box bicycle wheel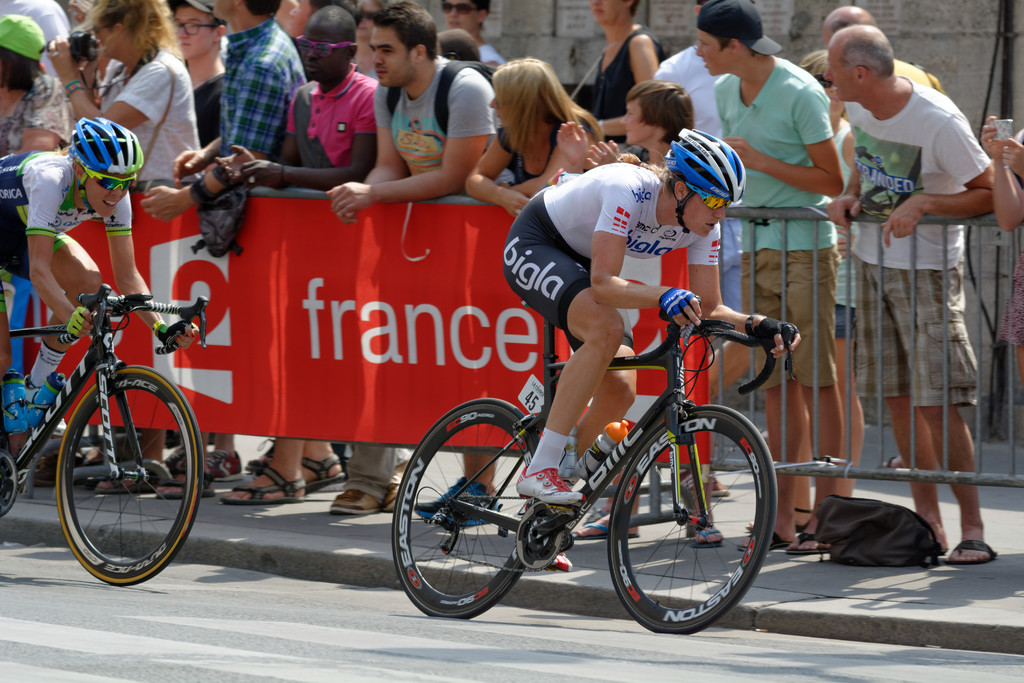
crop(392, 397, 553, 620)
